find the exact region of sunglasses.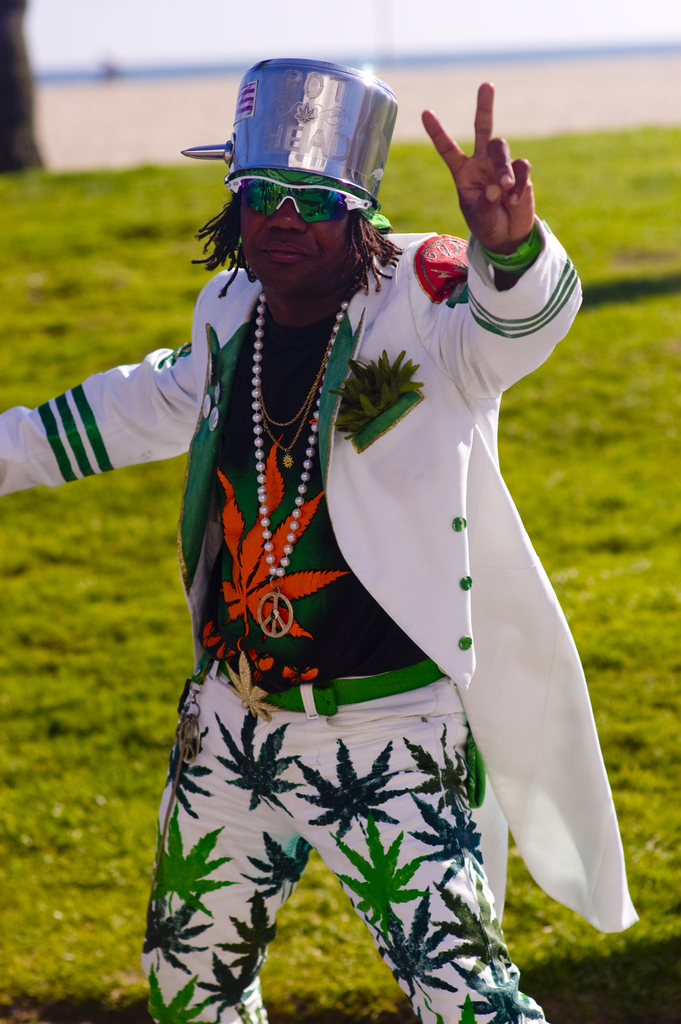
Exact region: region(213, 162, 390, 231).
